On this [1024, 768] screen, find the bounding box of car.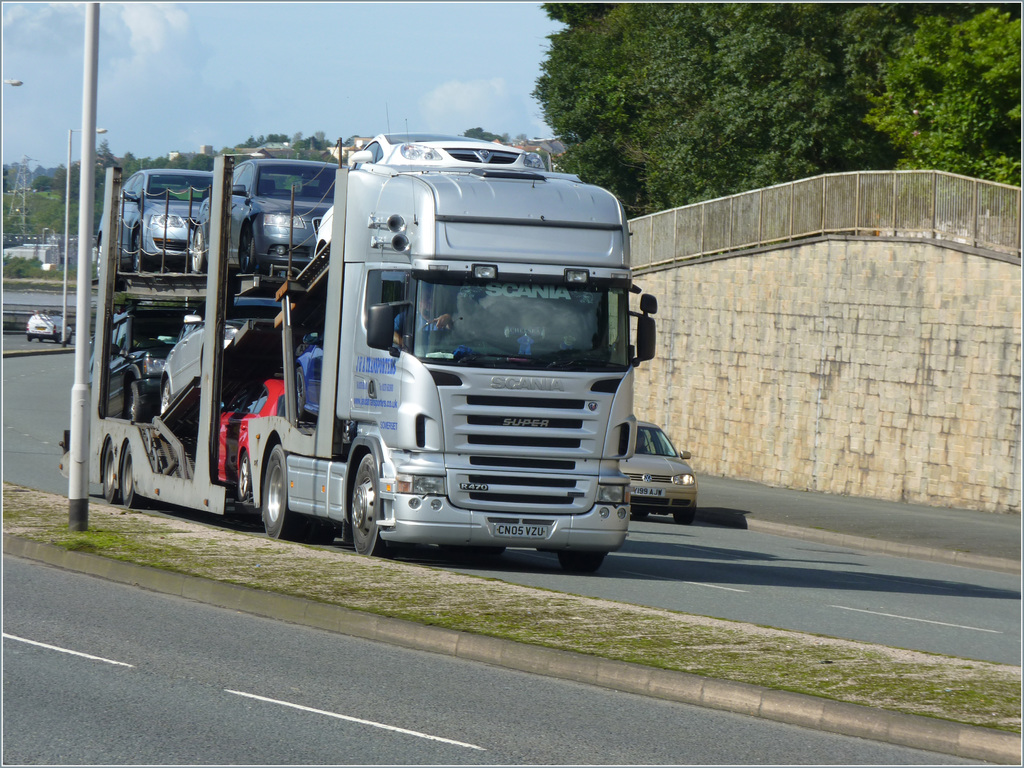
Bounding box: box(623, 415, 697, 522).
